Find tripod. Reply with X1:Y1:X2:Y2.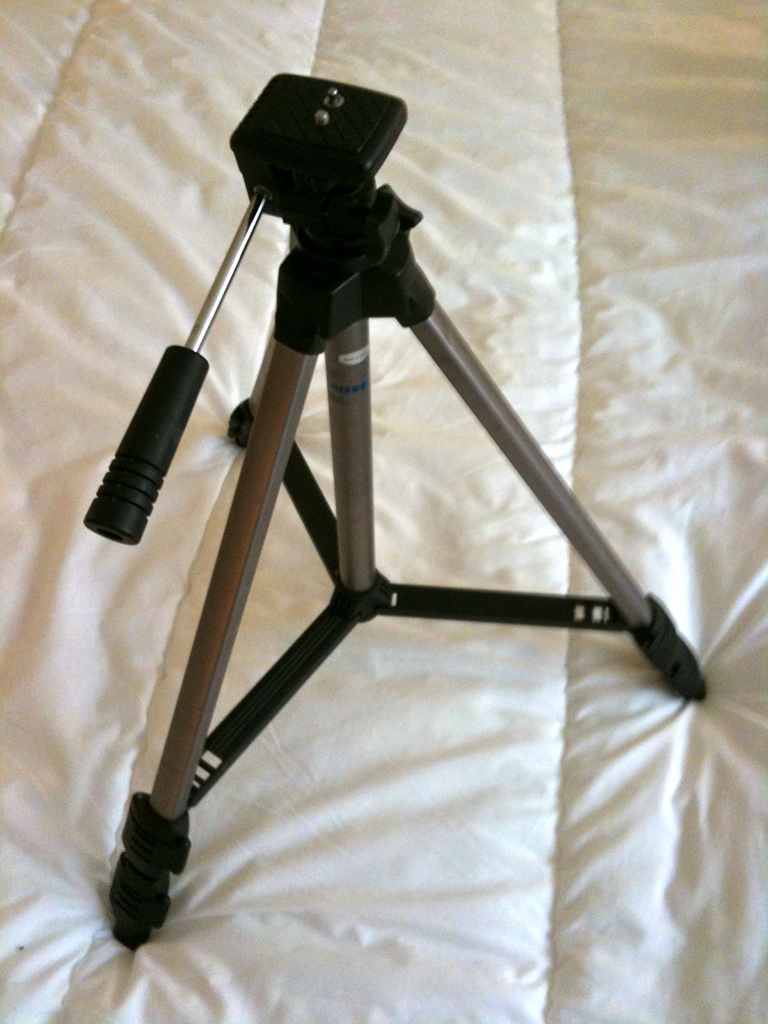
81:68:708:954.
